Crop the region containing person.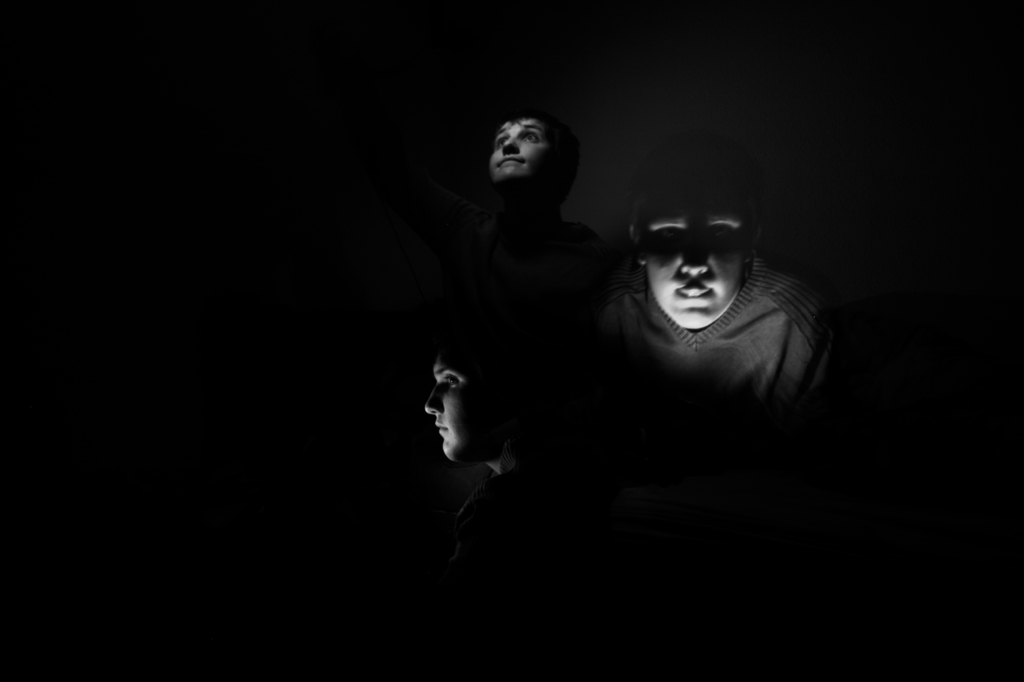
Crop region: {"x1": 424, "y1": 317, "x2": 653, "y2": 681}.
